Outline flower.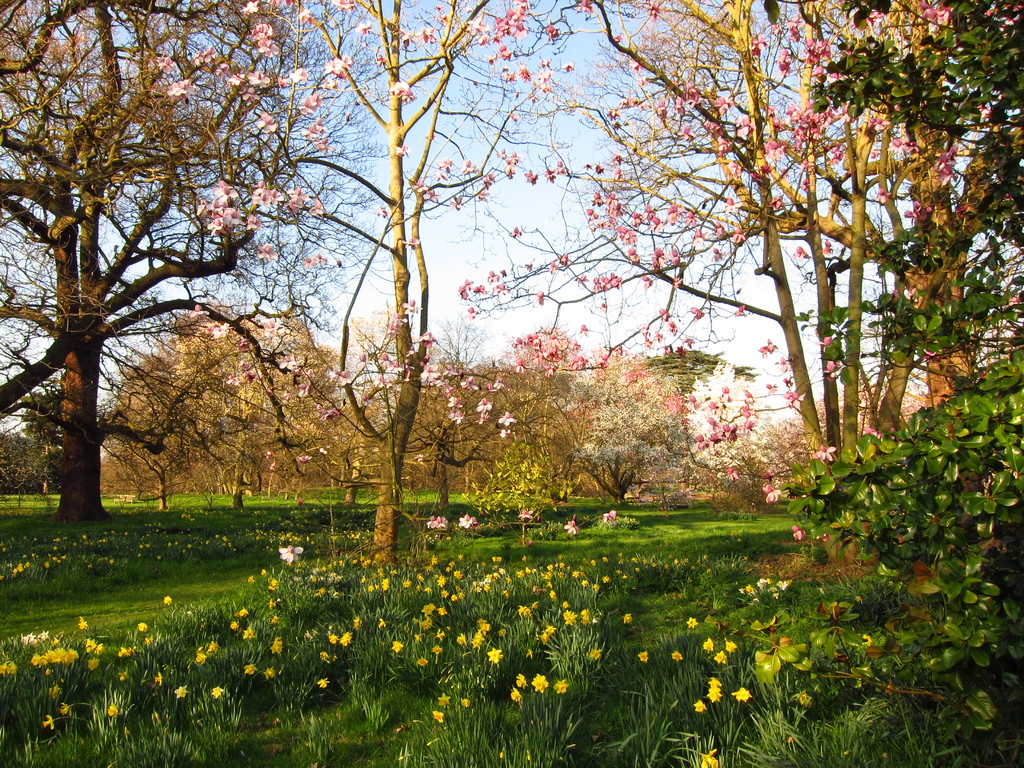
Outline: rect(107, 703, 123, 721).
